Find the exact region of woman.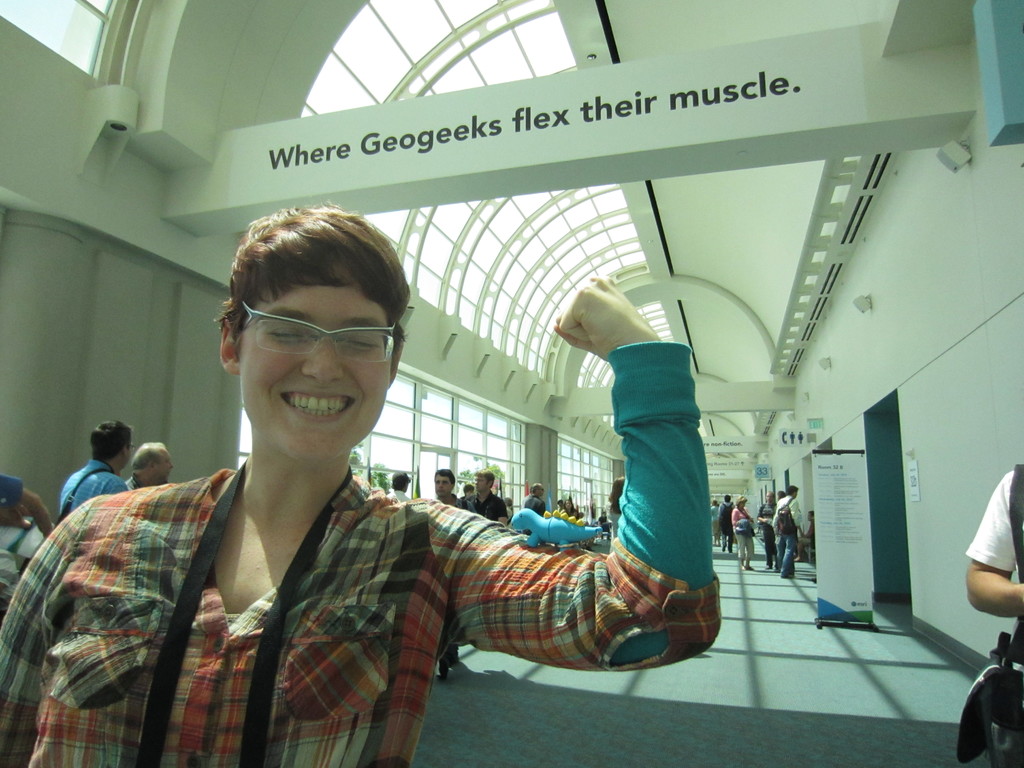
Exact region: select_region(730, 491, 758, 577).
